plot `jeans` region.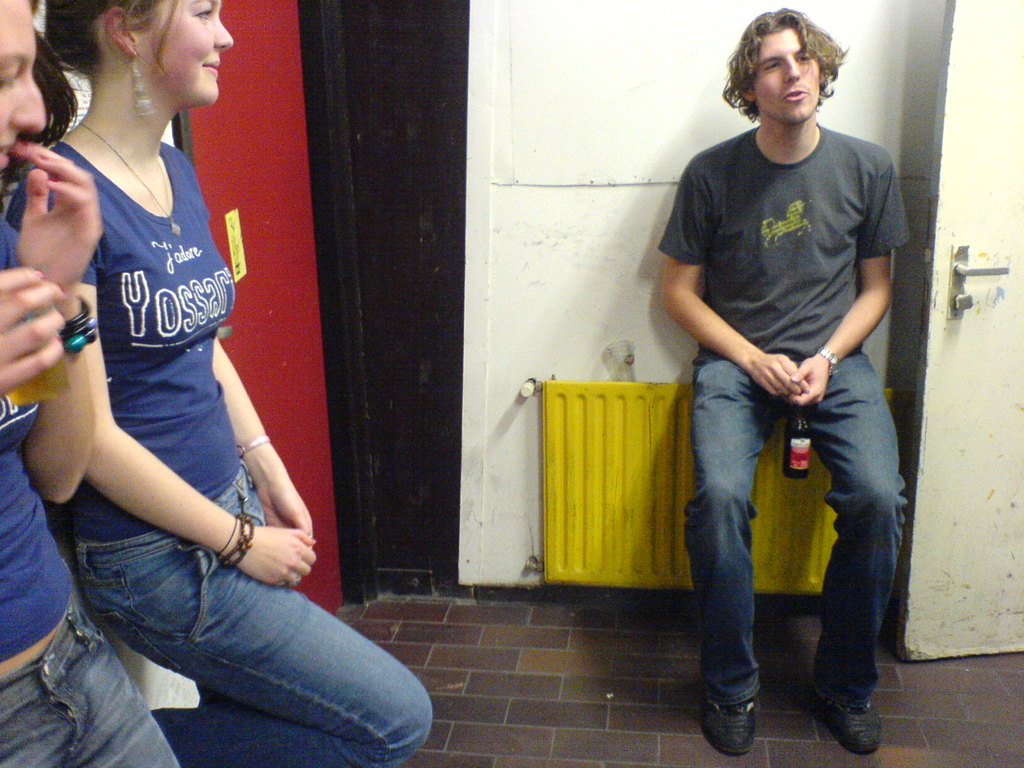
Plotted at rect(0, 596, 175, 767).
